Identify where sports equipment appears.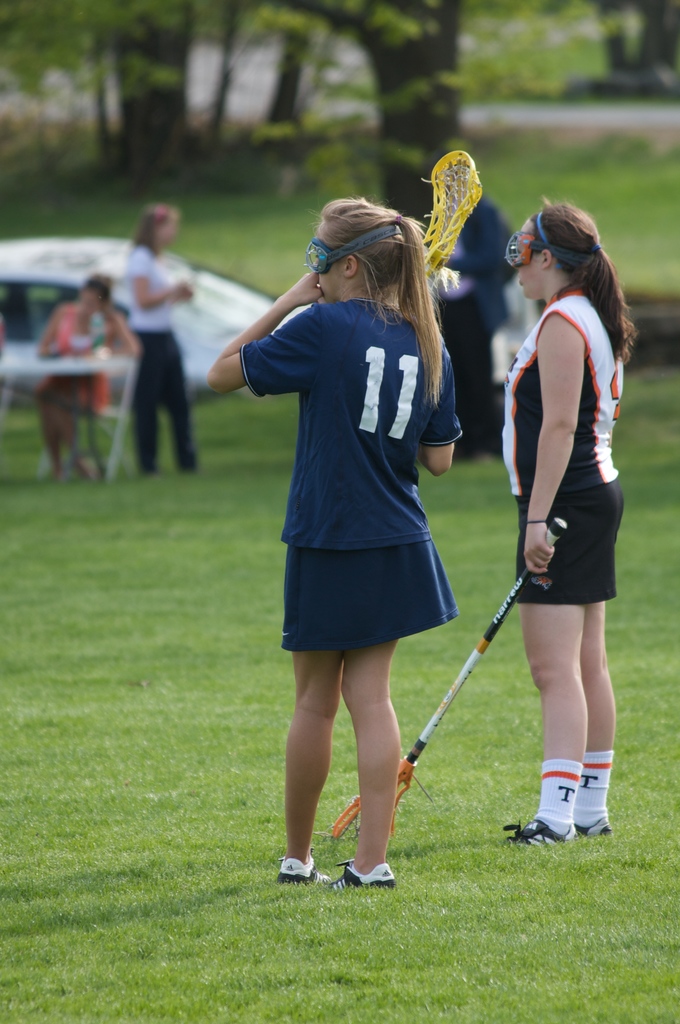
Appears at (left=275, top=855, right=320, bottom=881).
